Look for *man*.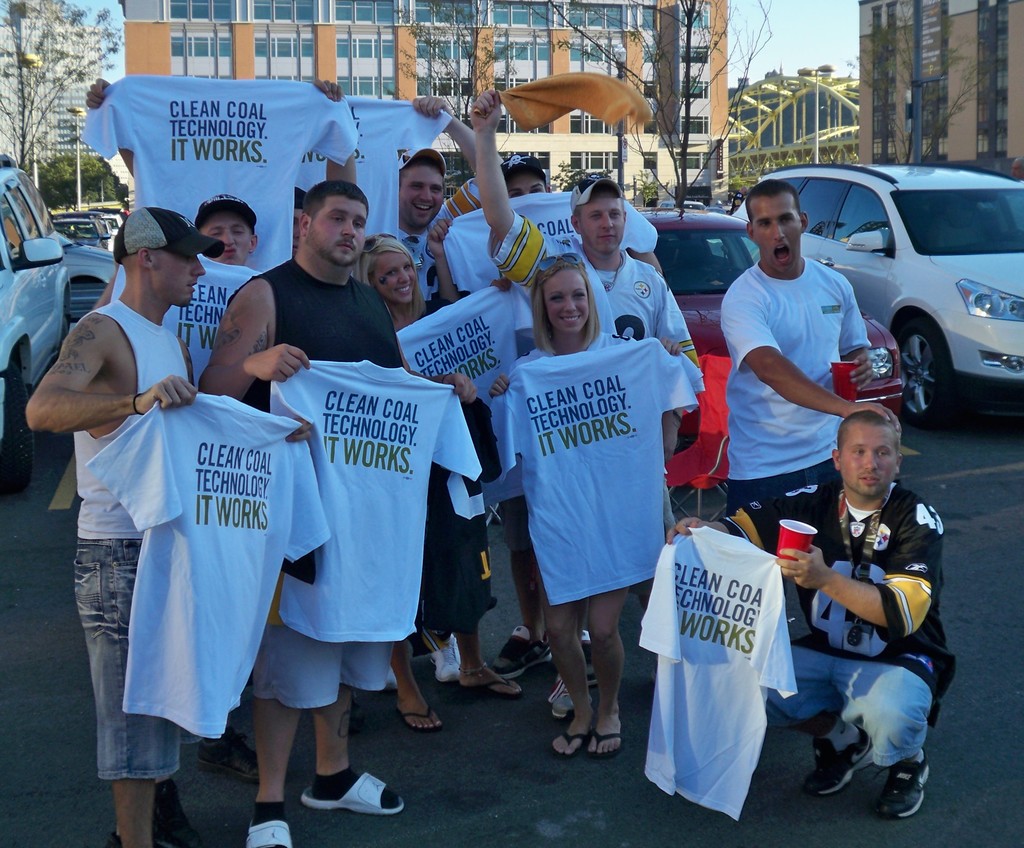
Found: locate(761, 365, 965, 839).
